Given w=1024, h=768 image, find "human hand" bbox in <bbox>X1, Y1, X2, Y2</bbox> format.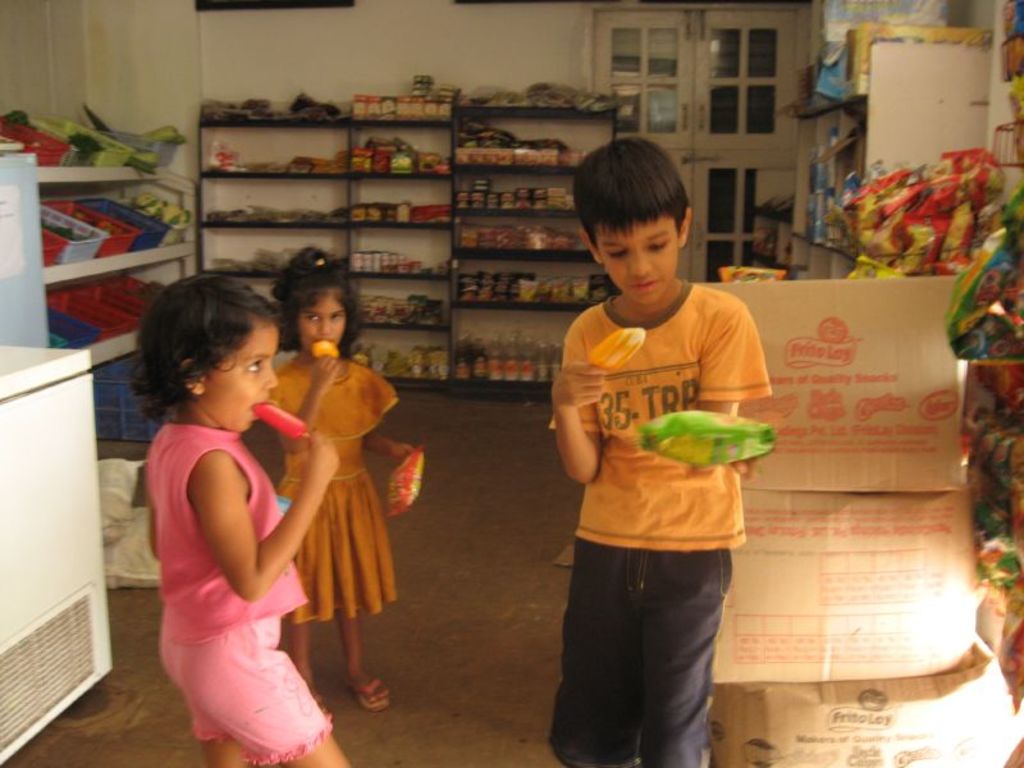
<bbox>389, 440, 419, 468</bbox>.
